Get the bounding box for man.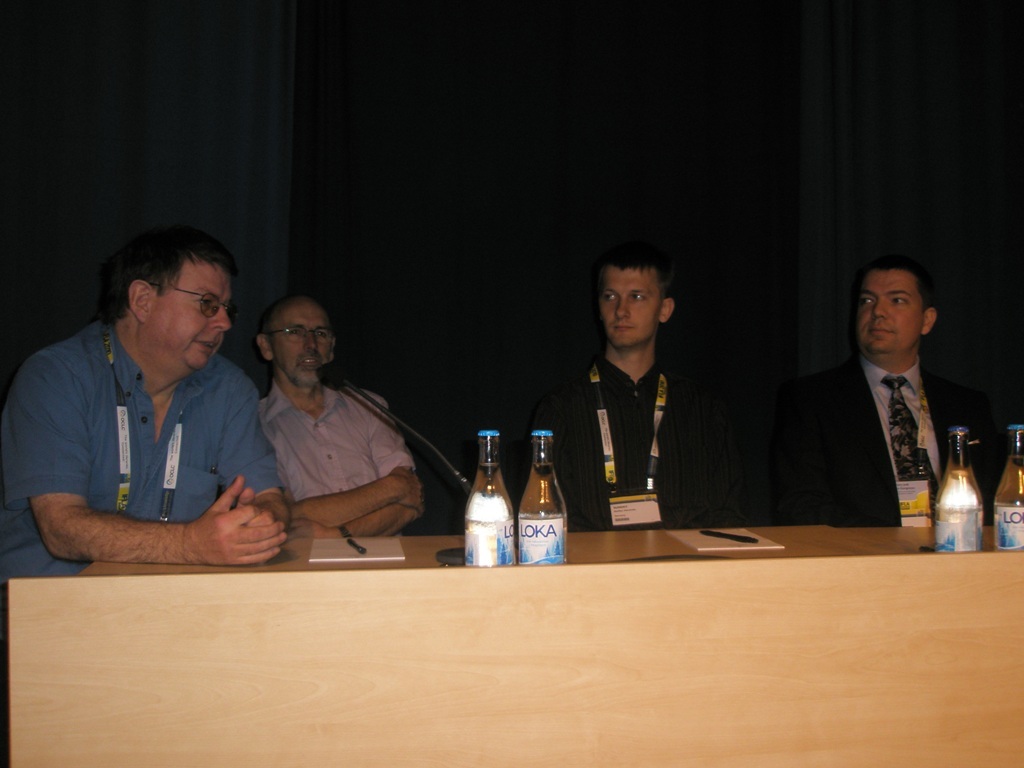
<bbox>780, 256, 999, 531</bbox>.
